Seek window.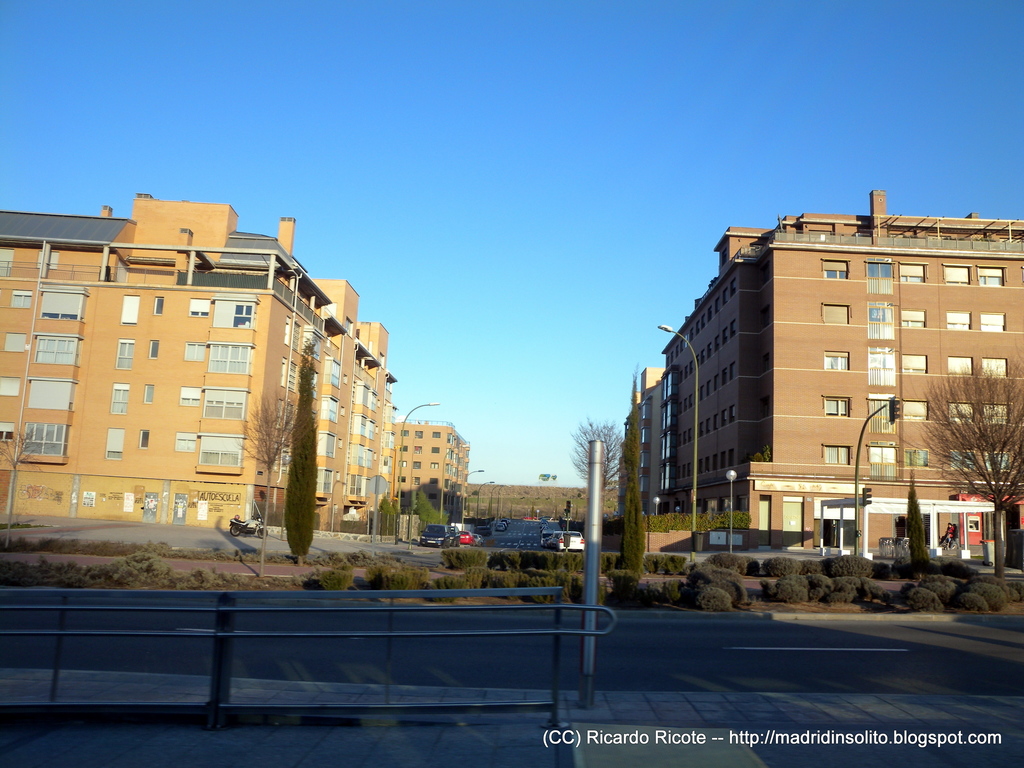
<region>944, 352, 969, 376</region>.
